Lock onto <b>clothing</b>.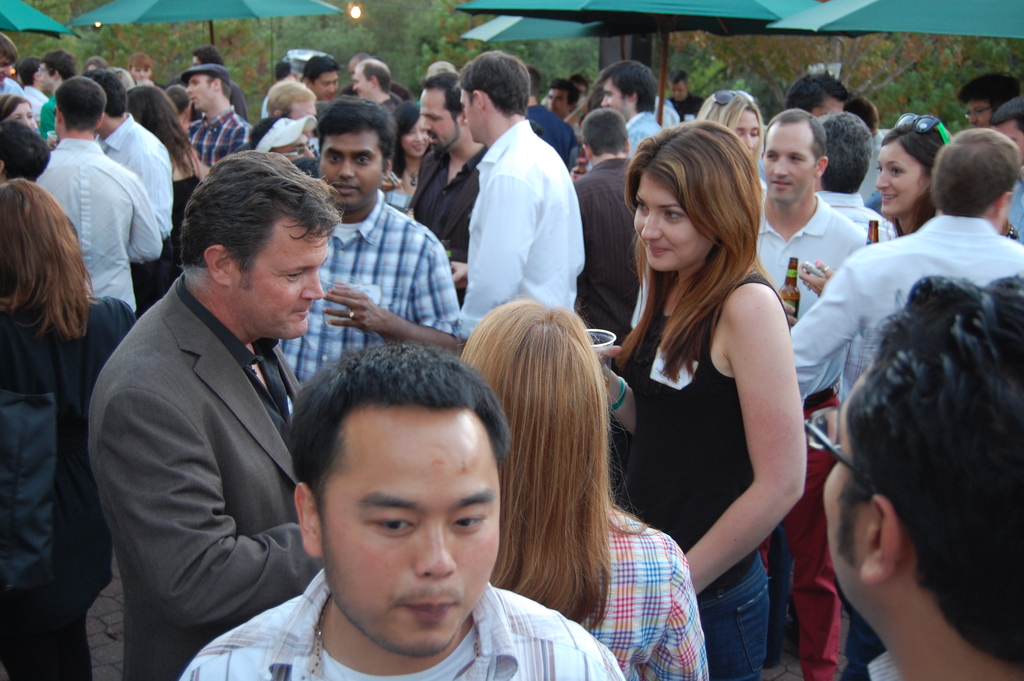
Locked: (left=599, top=510, right=708, bottom=680).
